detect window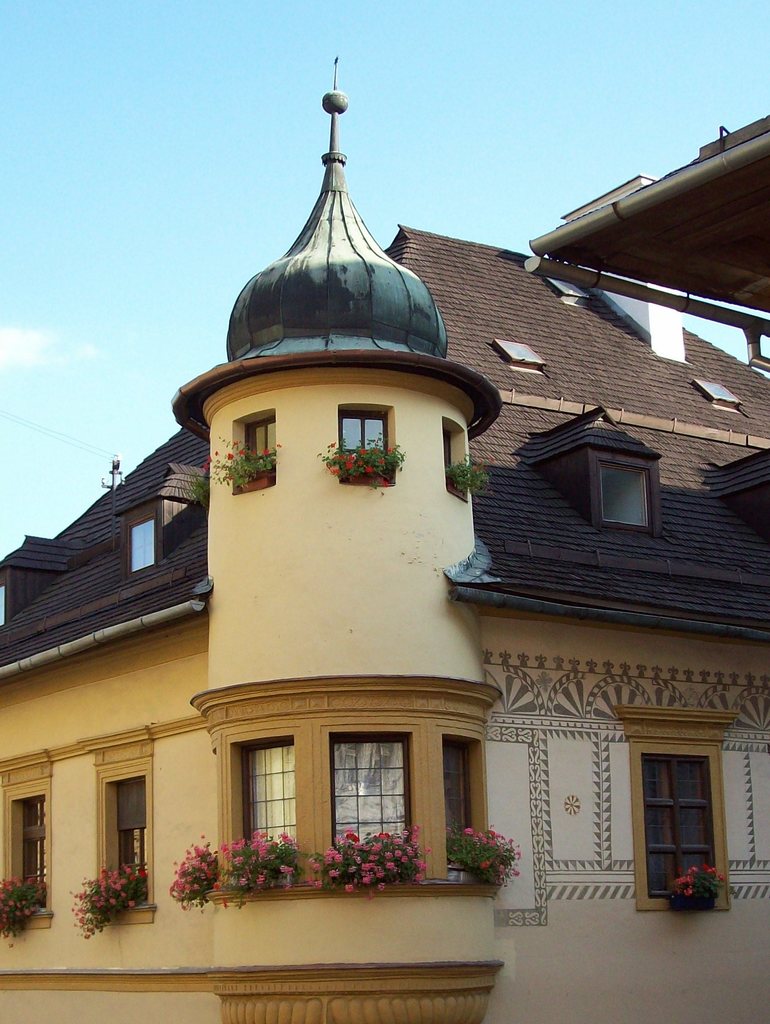
bbox=[447, 744, 477, 860]
